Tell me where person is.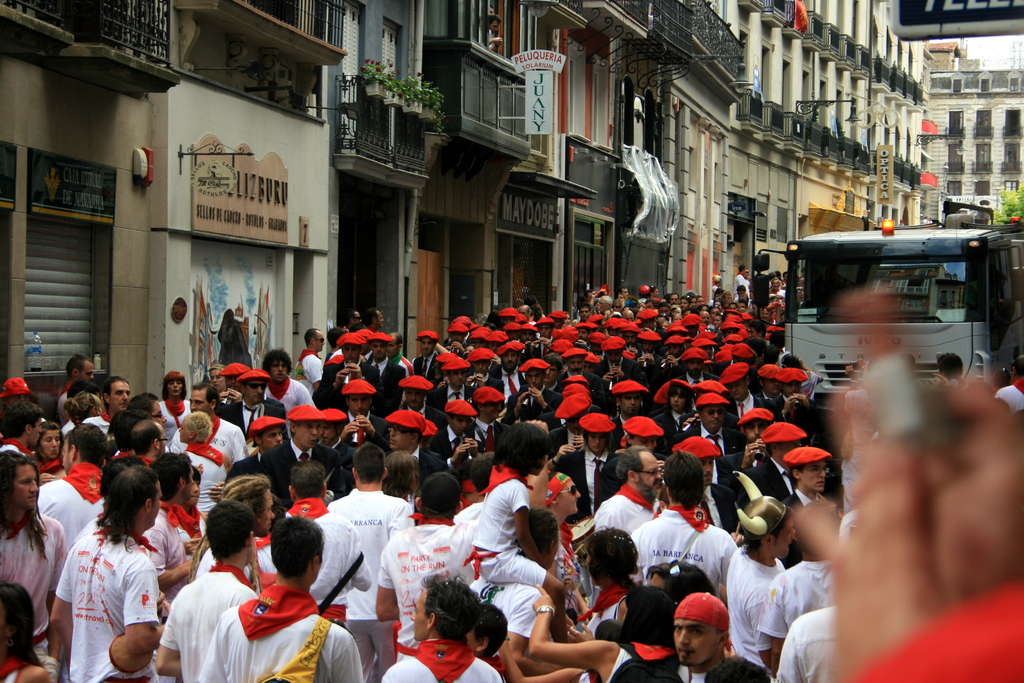
person is at 611, 377, 648, 456.
